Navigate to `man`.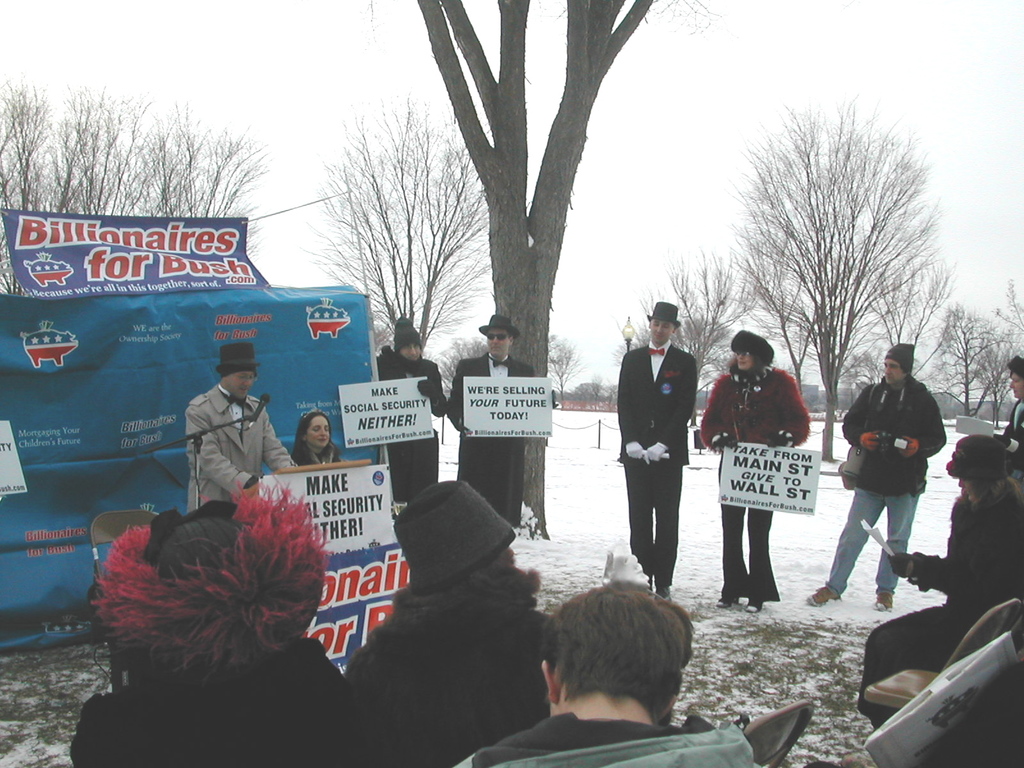
Navigation target: bbox(378, 317, 446, 500).
